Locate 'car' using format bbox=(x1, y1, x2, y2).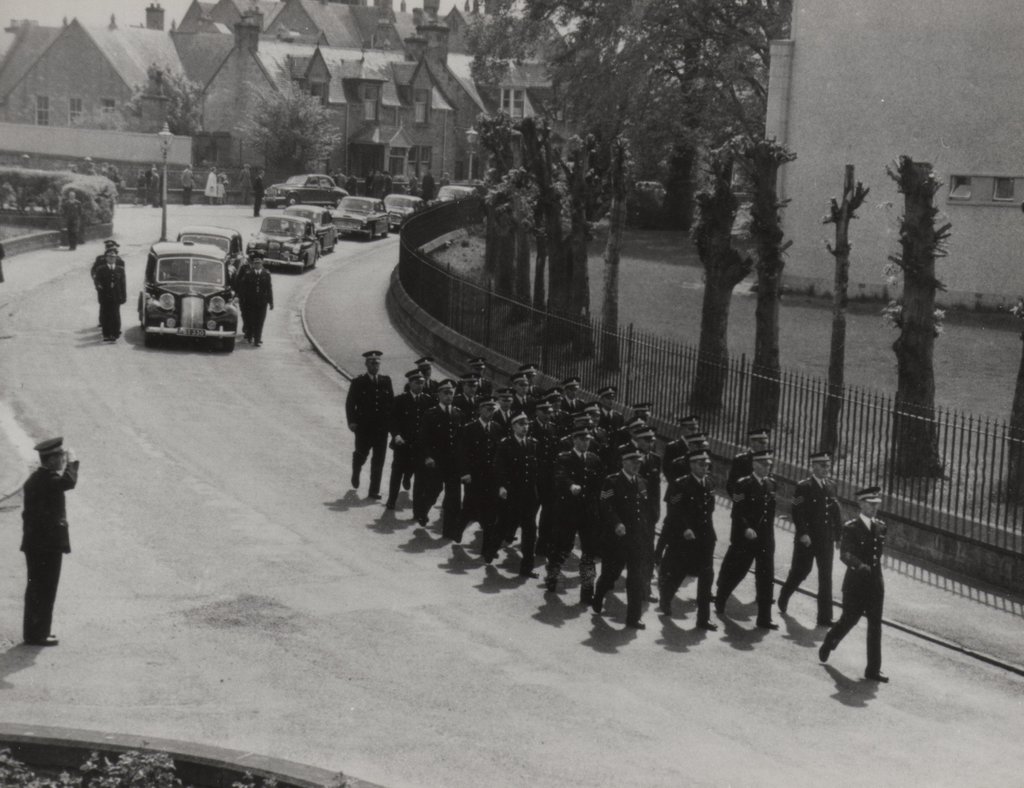
bbox=(179, 230, 251, 273).
